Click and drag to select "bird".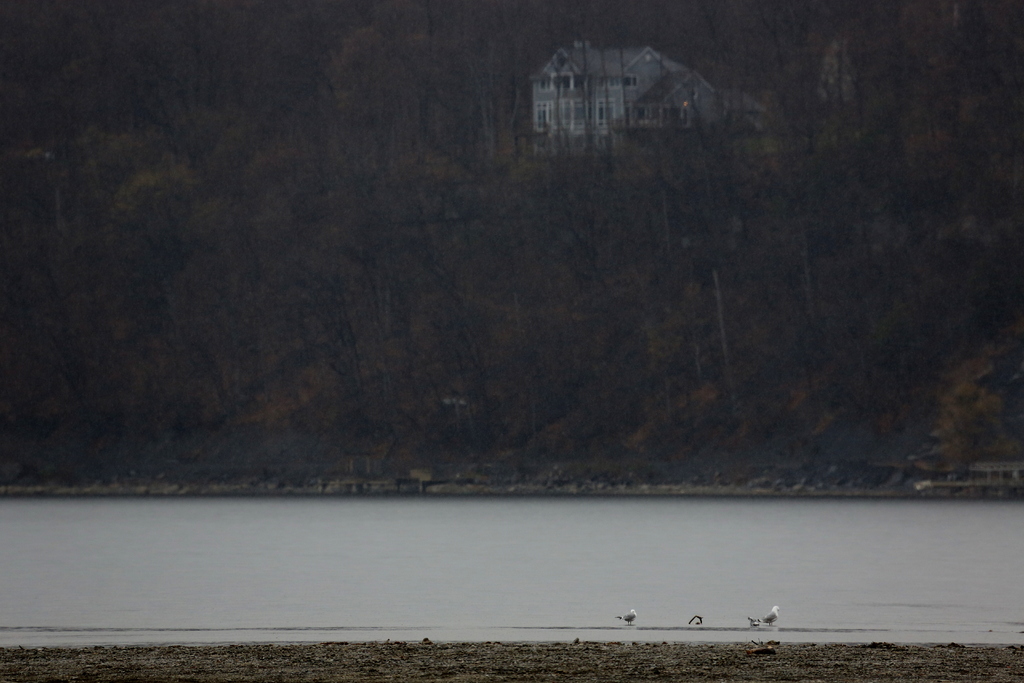
Selection: <bbox>620, 607, 638, 627</bbox>.
